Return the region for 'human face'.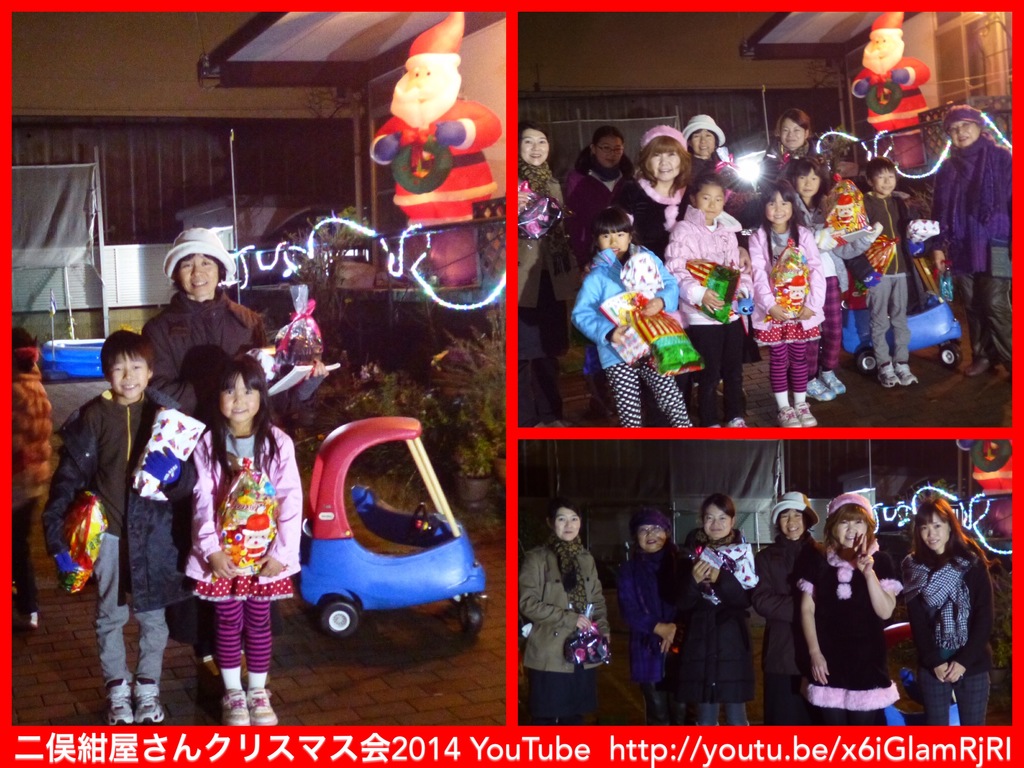
(955,119,984,145).
